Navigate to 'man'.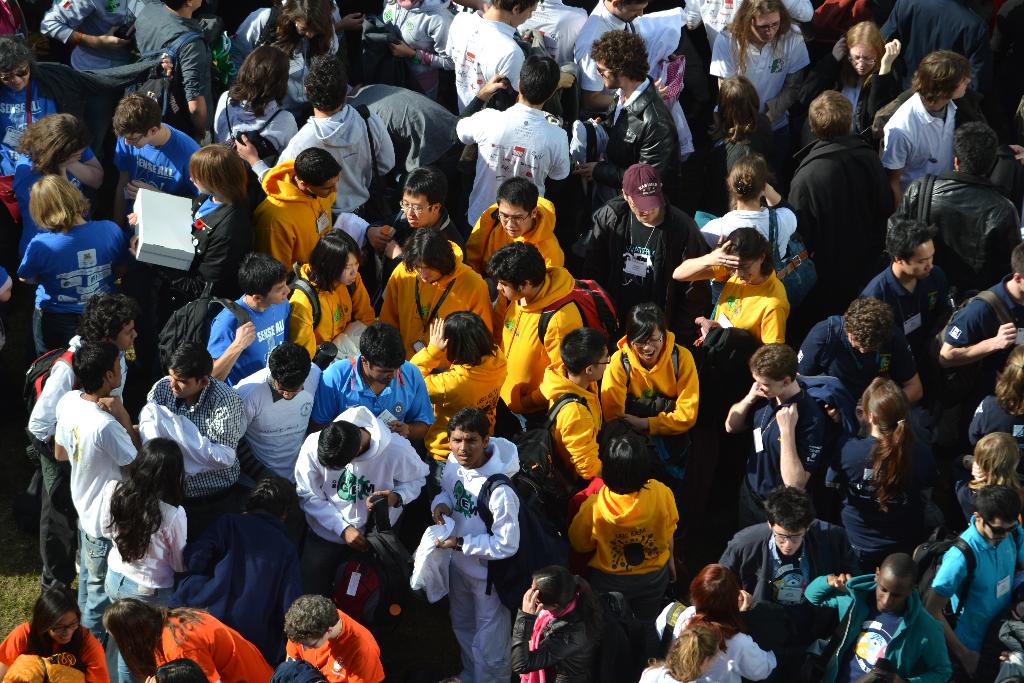
Navigation target: BBox(715, 484, 859, 601).
